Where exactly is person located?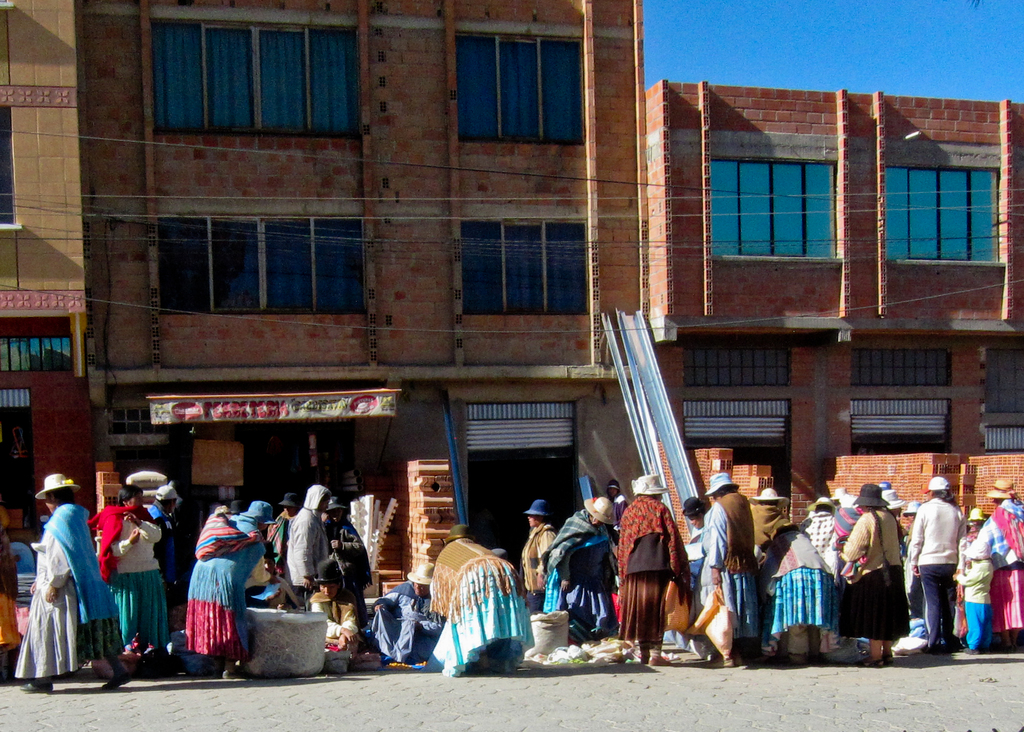
Its bounding box is bbox(99, 488, 168, 669).
